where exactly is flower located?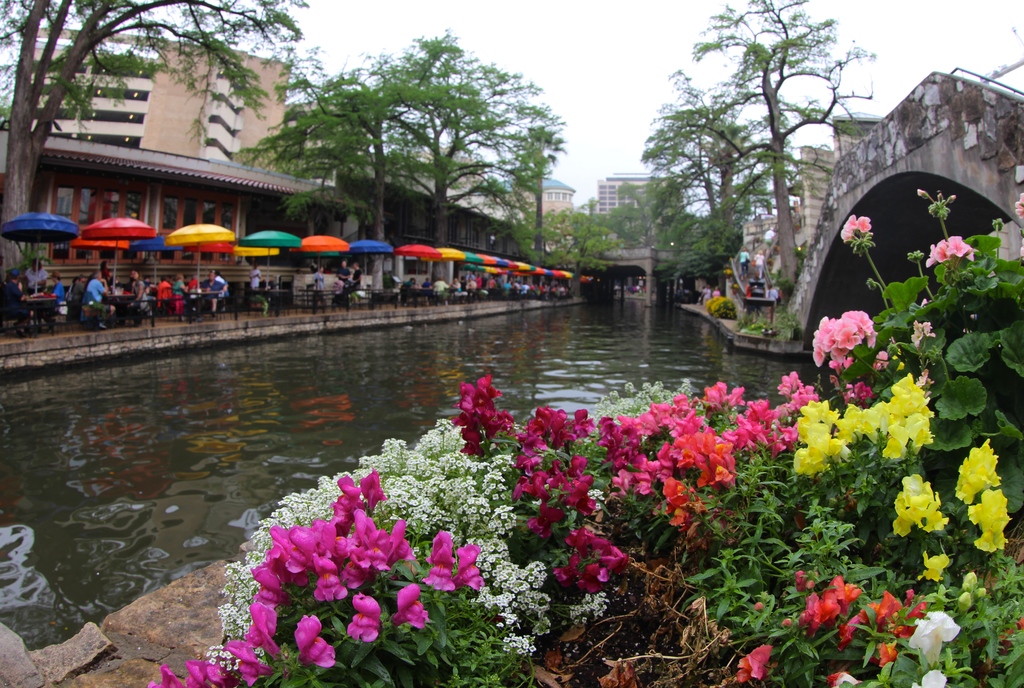
Its bounding box is [left=1022, top=238, right=1023, bottom=254].
